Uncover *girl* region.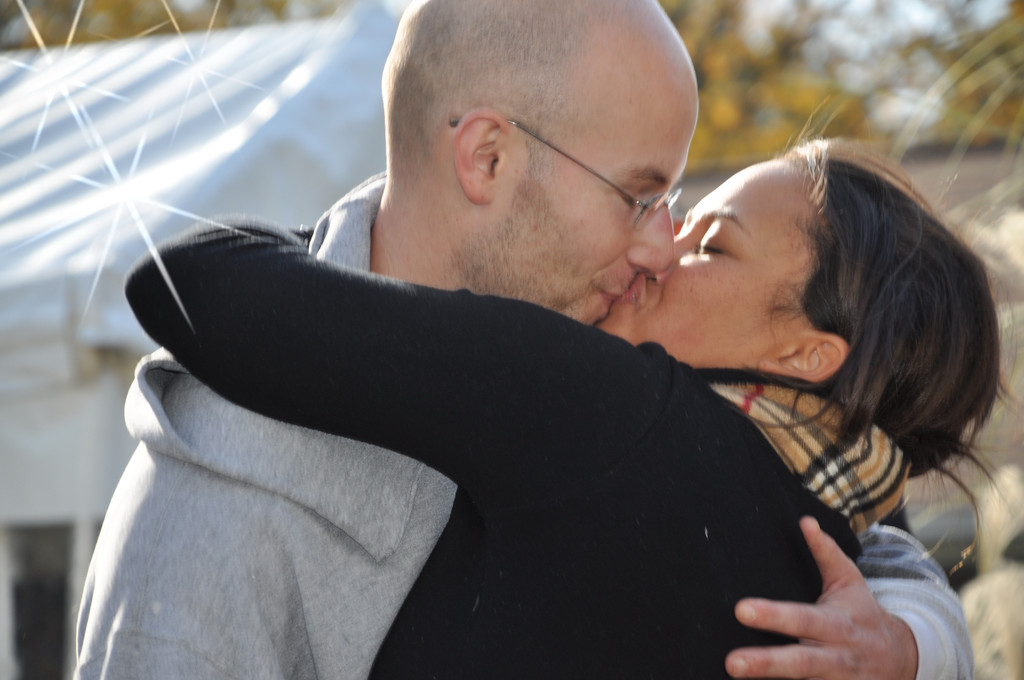
Uncovered: (x1=124, y1=101, x2=1023, y2=679).
